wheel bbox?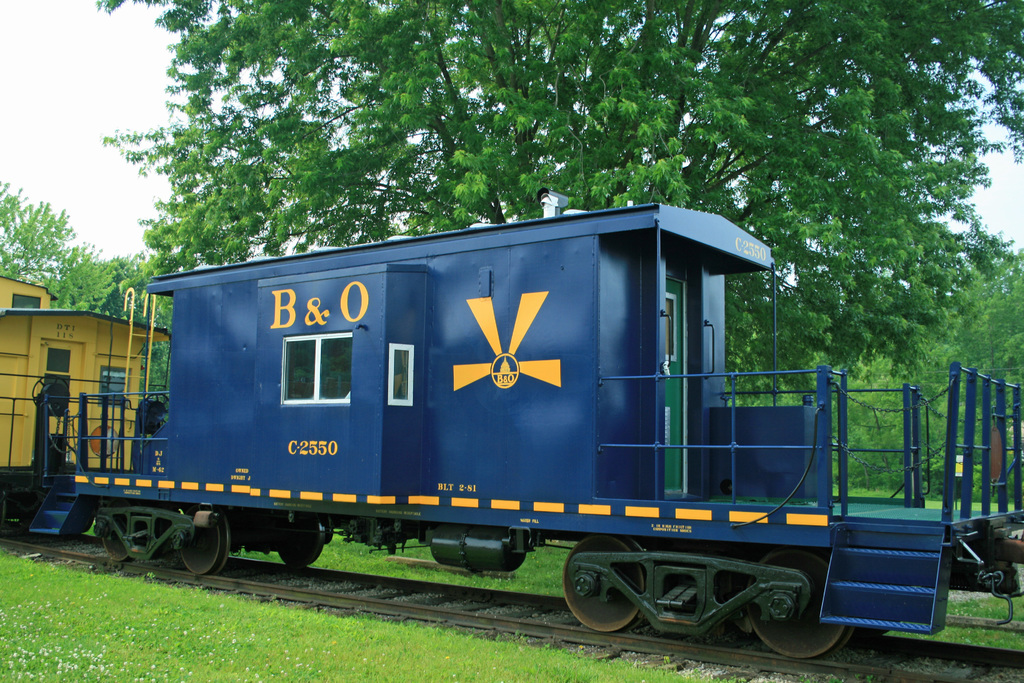
278/514/324/568
